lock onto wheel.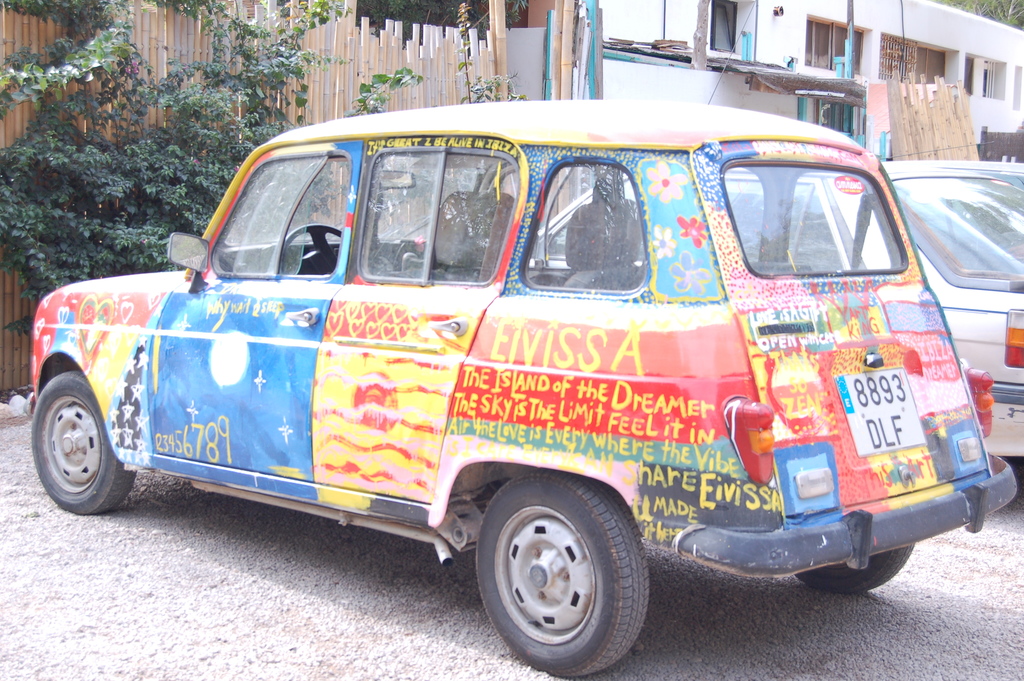
Locked: 466,488,655,660.
